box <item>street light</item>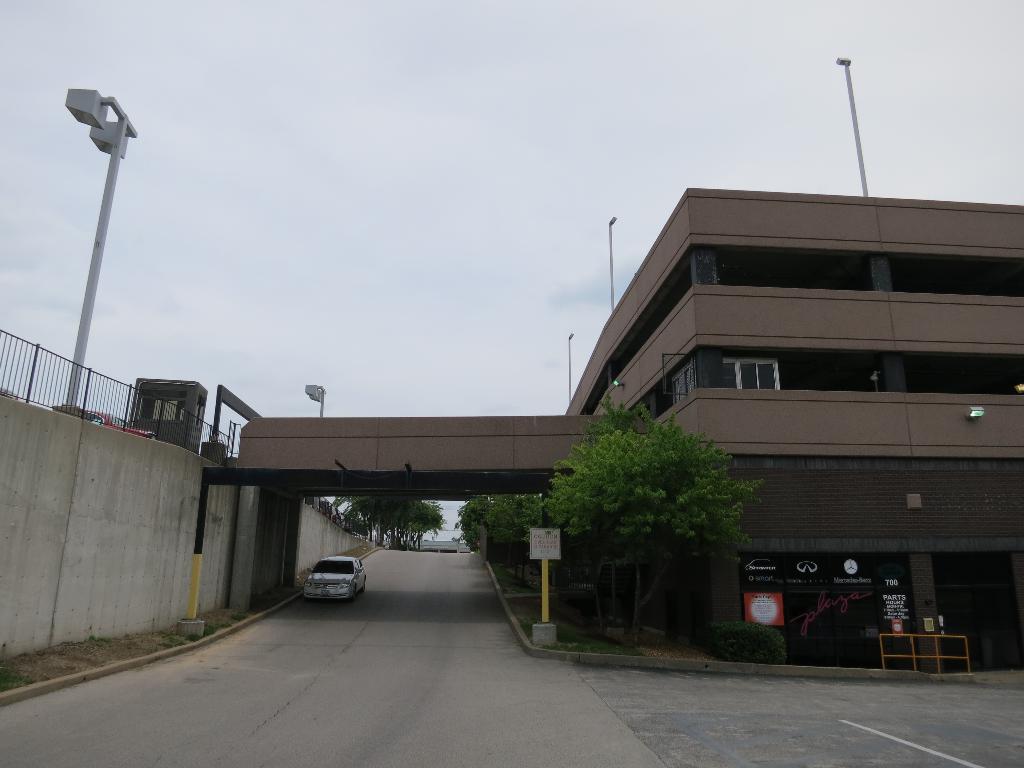
detection(831, 54, 865, 203)
